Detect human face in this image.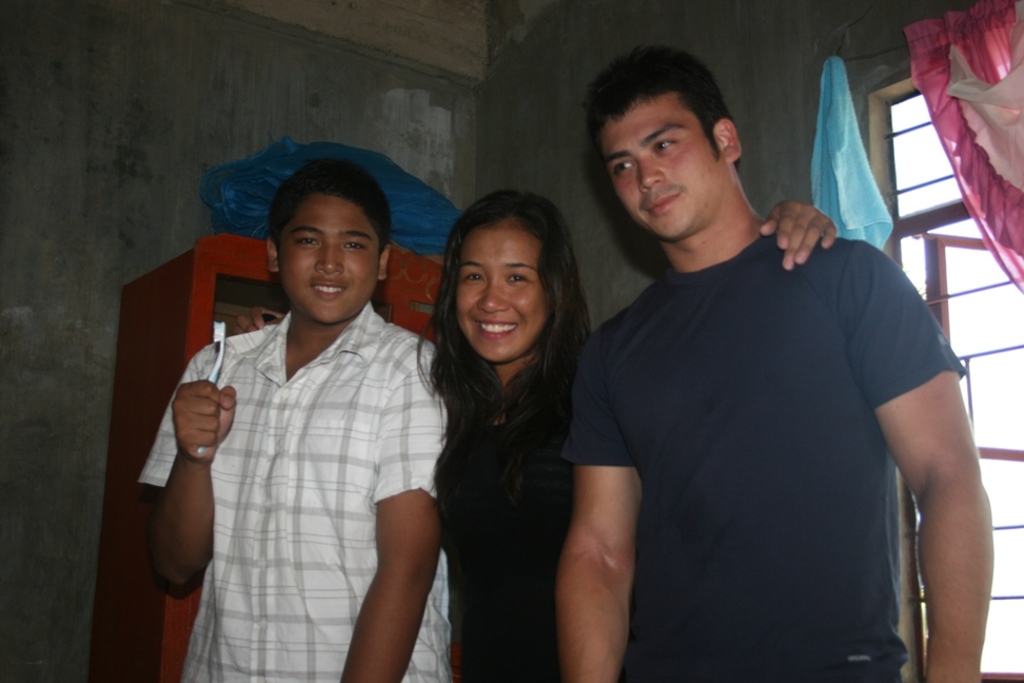
Detection: pyautogui.locateOnScreen(454, 222, 545, 357).
